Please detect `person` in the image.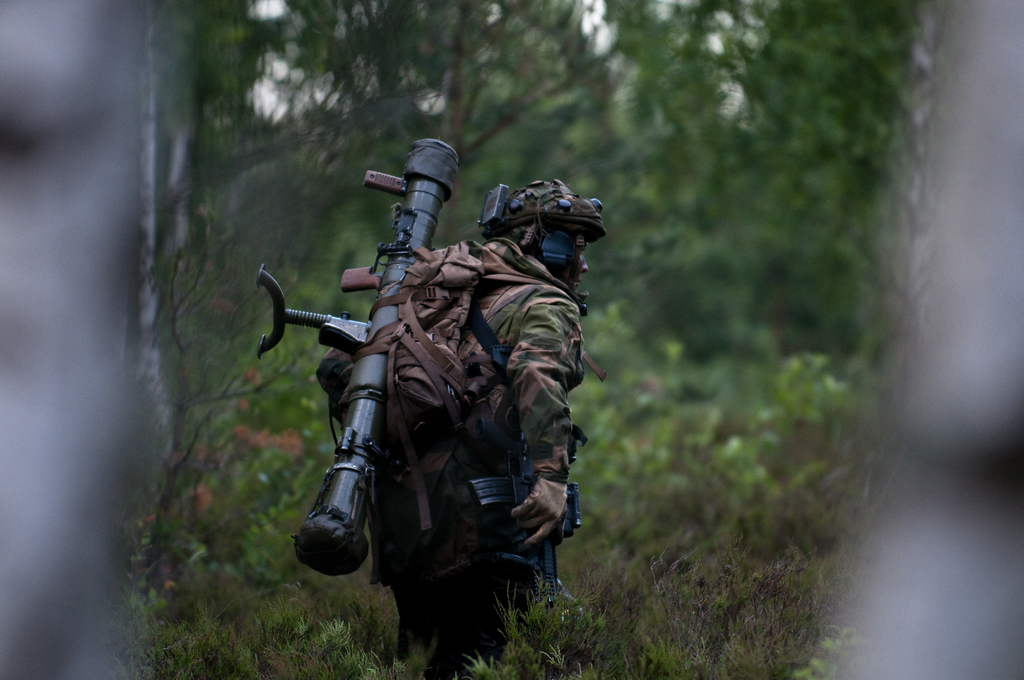
bbox=[317, 176, 628, 679].
